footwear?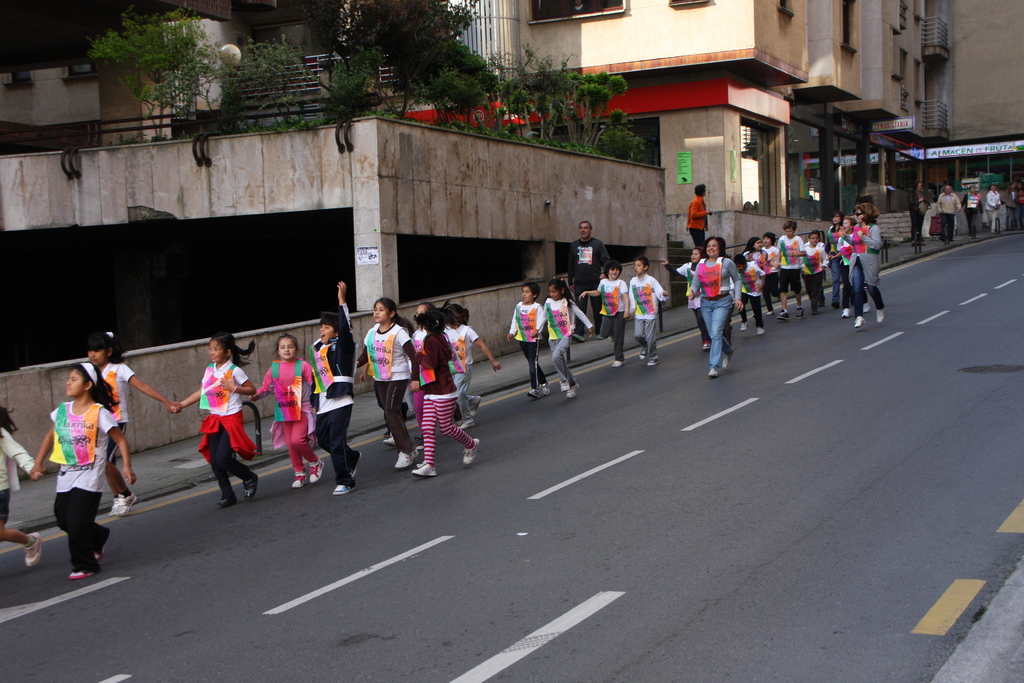
470, 398, 480, 413
